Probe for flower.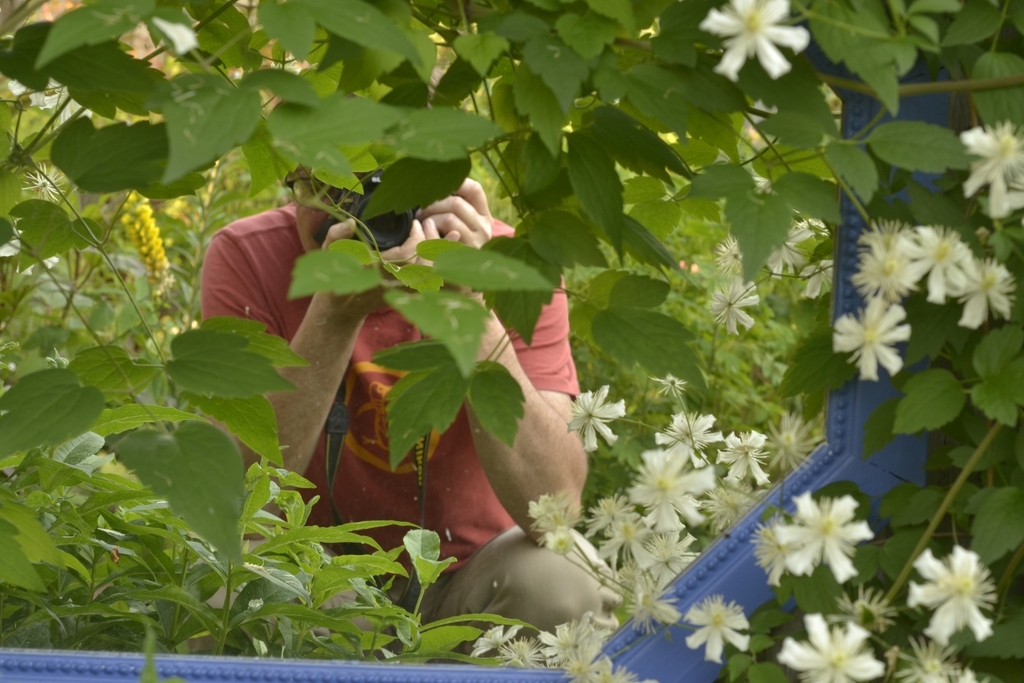
Probe result: [x1=779, y1=490, x2=876, y2=588].
